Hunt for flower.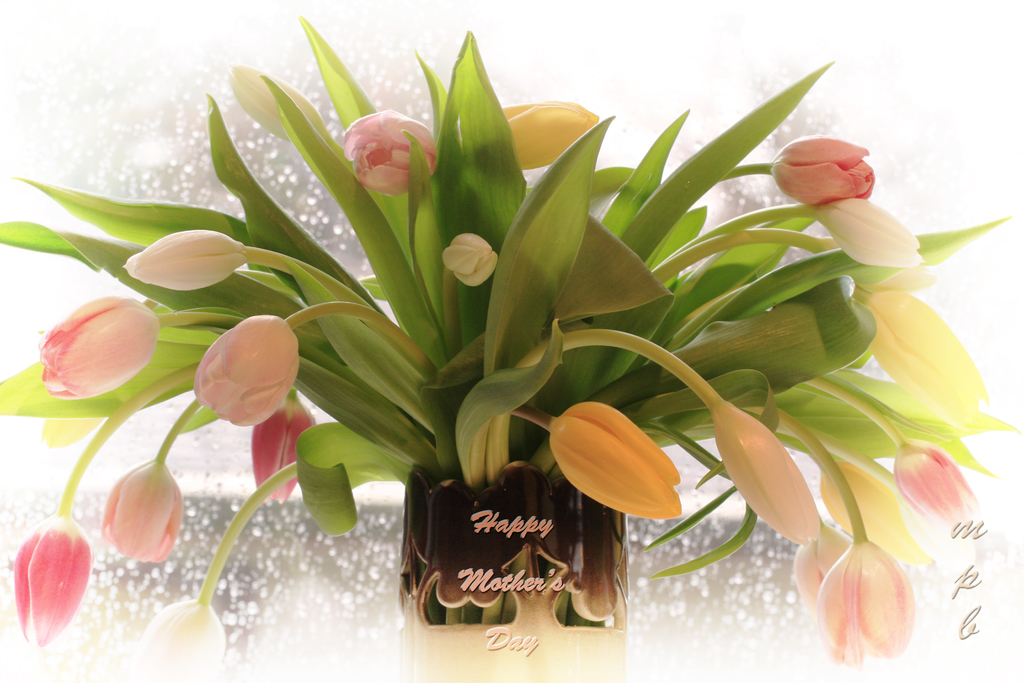
Hunted down at (117,231,245,288).
